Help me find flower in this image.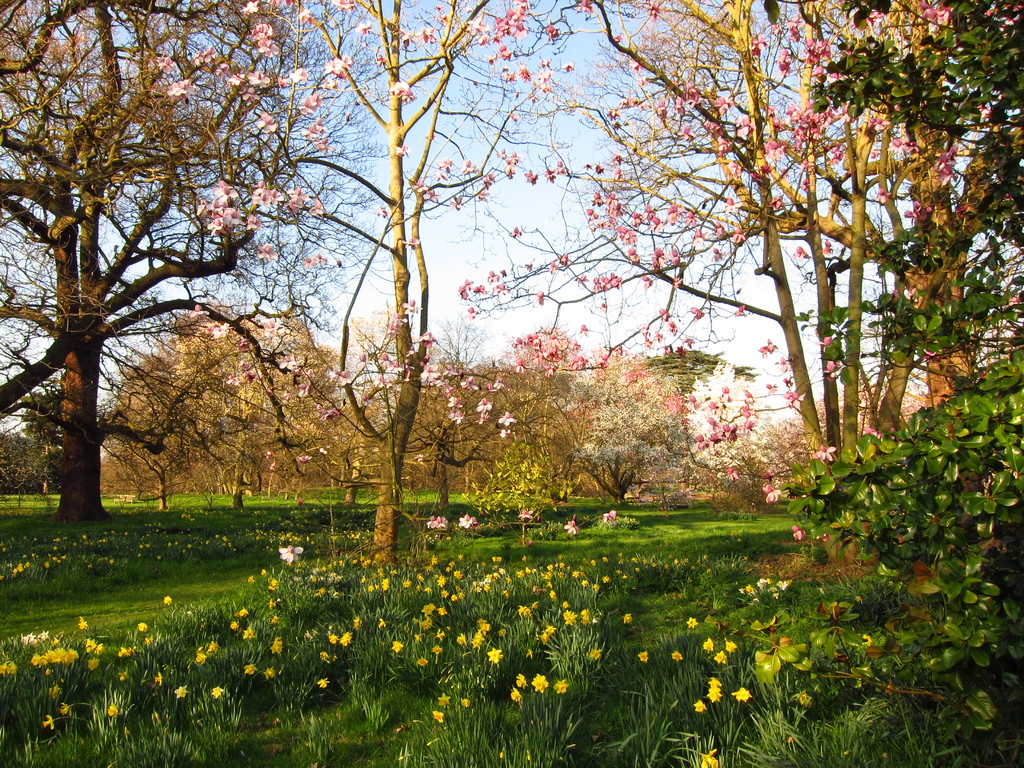
Found it: locate(244, 661, 255, 675).
